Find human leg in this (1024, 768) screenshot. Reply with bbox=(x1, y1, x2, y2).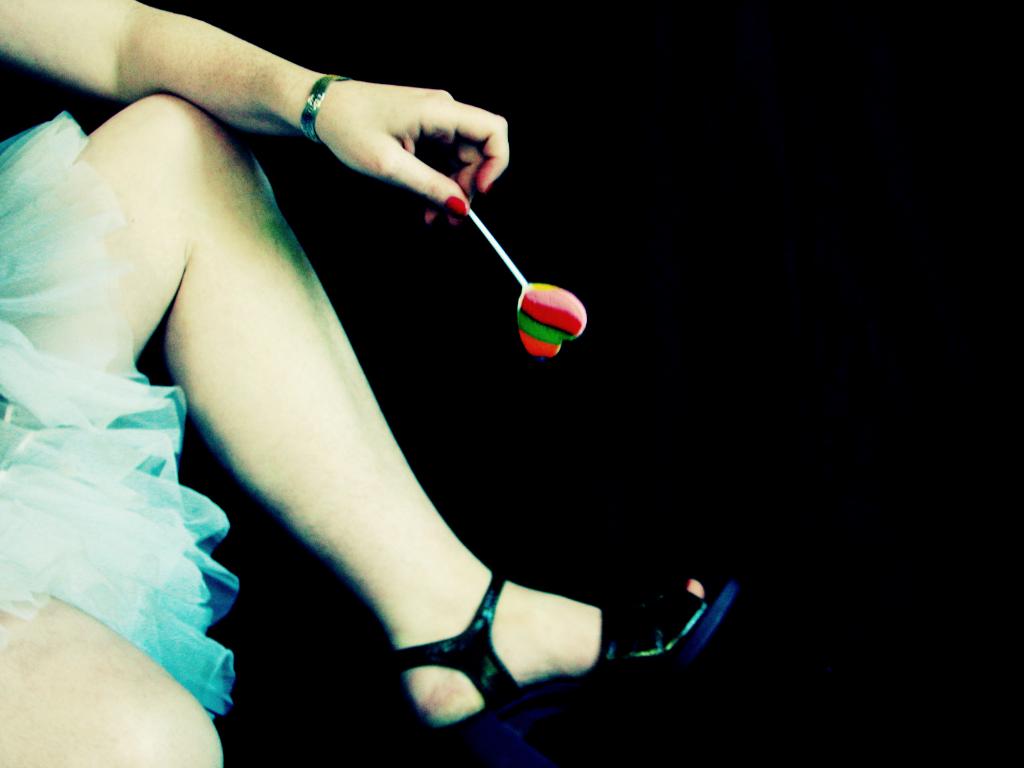
bbox=(74, 90, 737, 744).
